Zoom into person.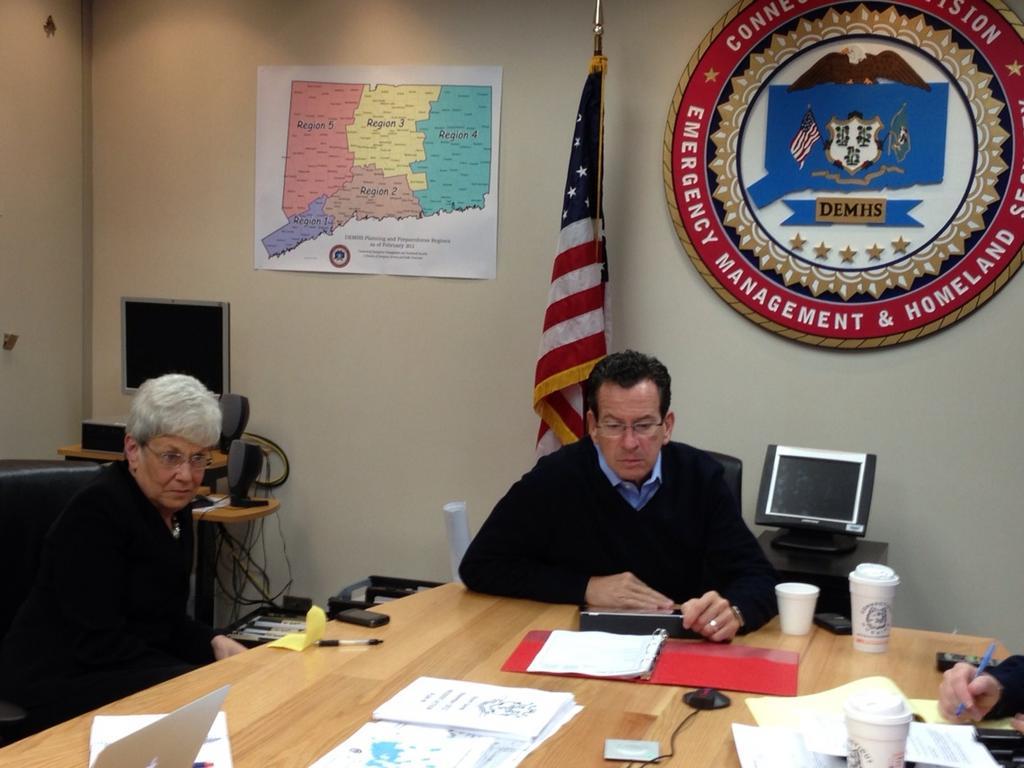
Zoom target: x1=451, y1=352, x2=790, y2=669.
